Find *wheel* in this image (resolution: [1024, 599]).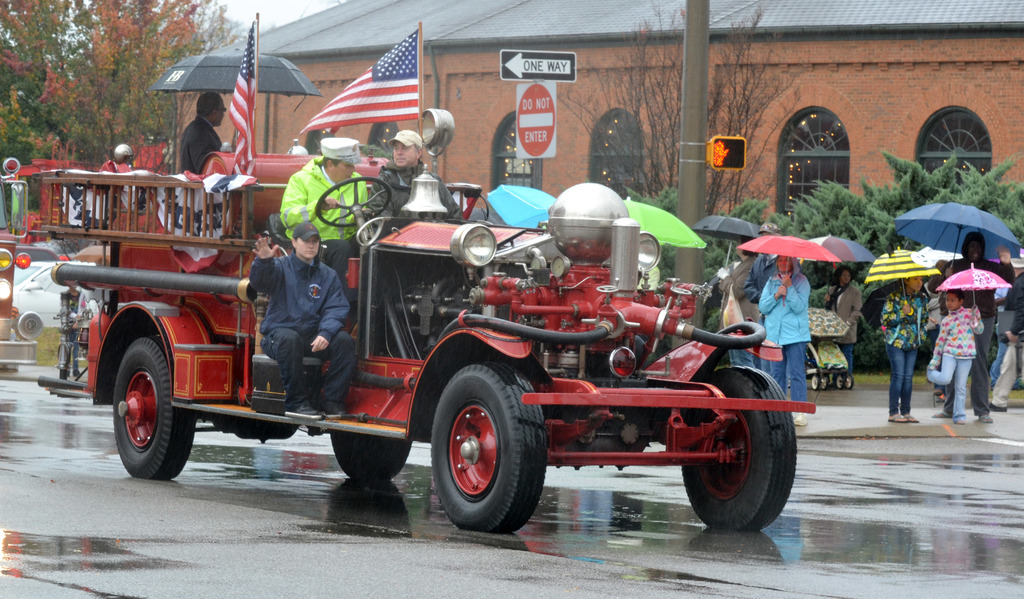
Rect(99, 322, 193, 487).
